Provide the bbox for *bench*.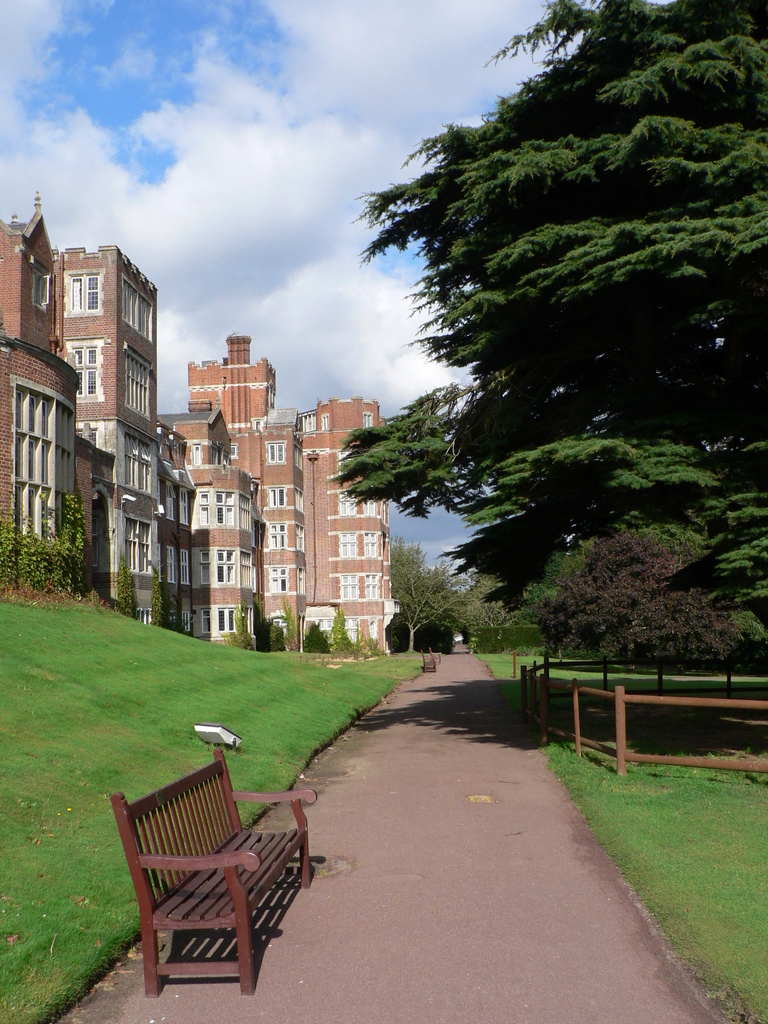
[left=426, top=646, right=442, bottom=664].
